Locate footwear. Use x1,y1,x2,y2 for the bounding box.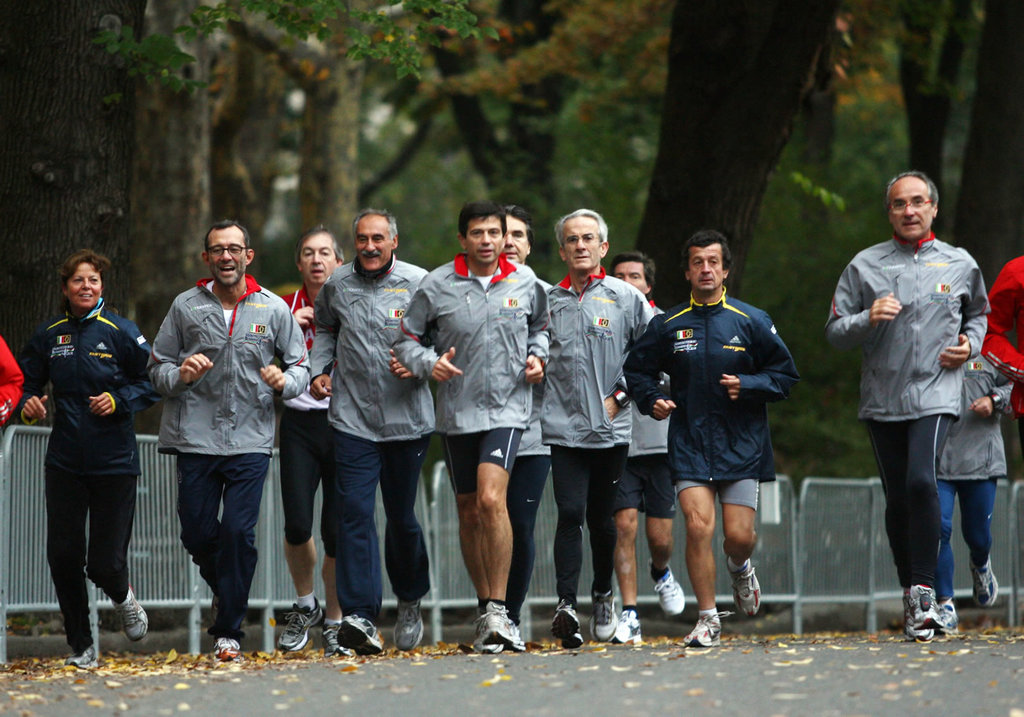
390,599,423,654.
